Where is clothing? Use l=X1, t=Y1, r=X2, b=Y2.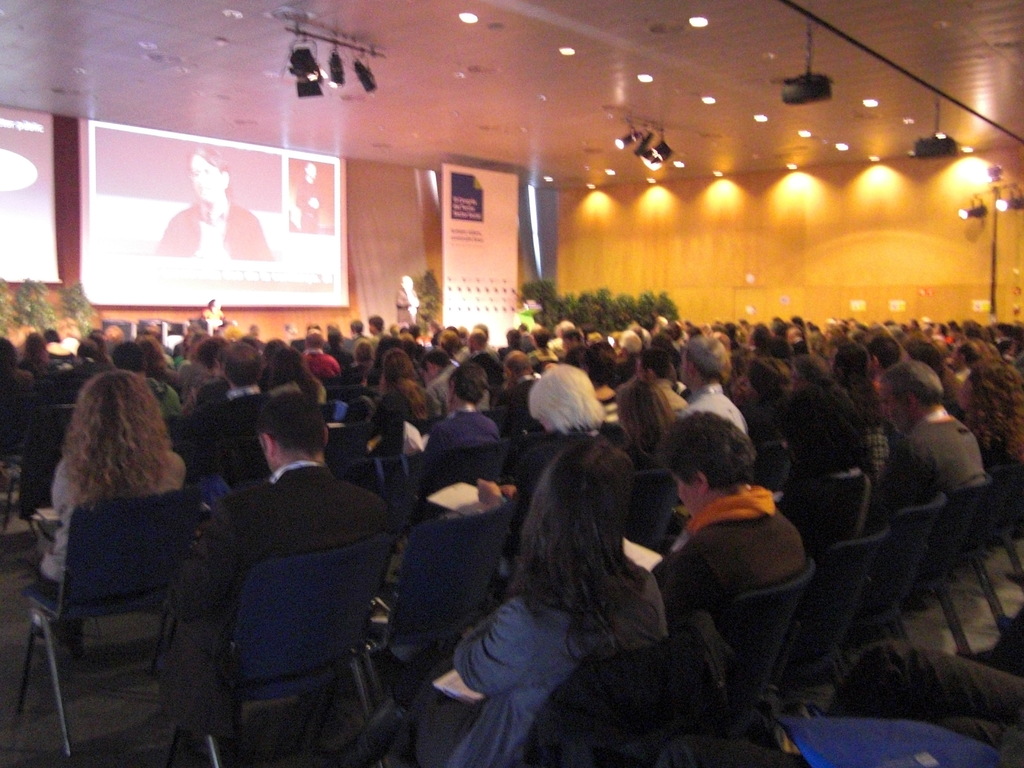
l=886, t=420, r=989, b=614.
